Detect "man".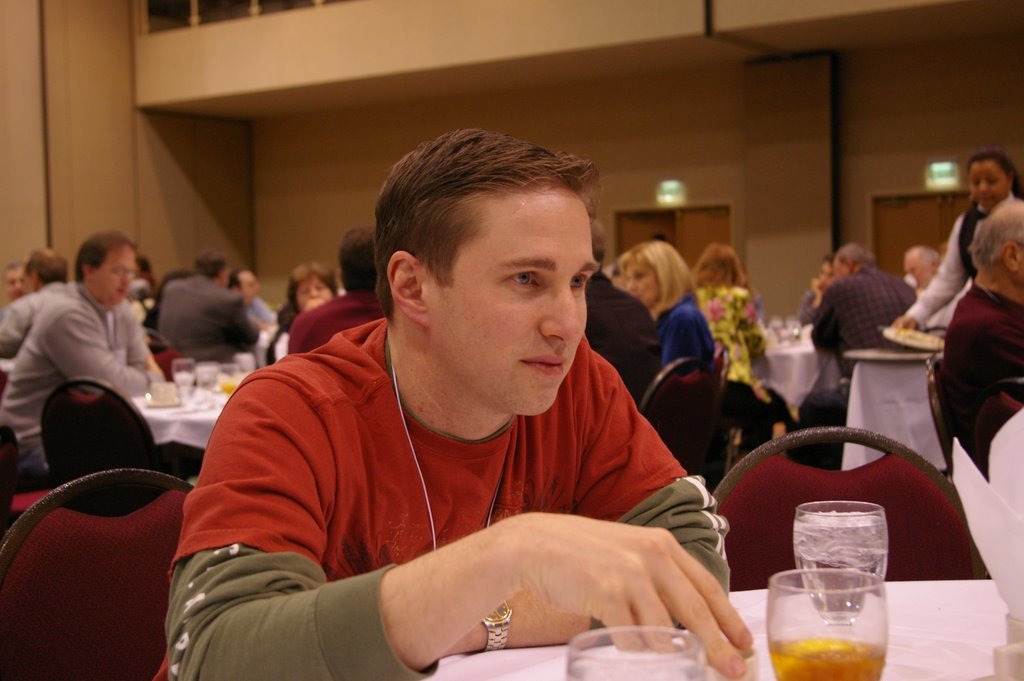
Detected at [x1=0, y1=227, x2=169, y2=480].
